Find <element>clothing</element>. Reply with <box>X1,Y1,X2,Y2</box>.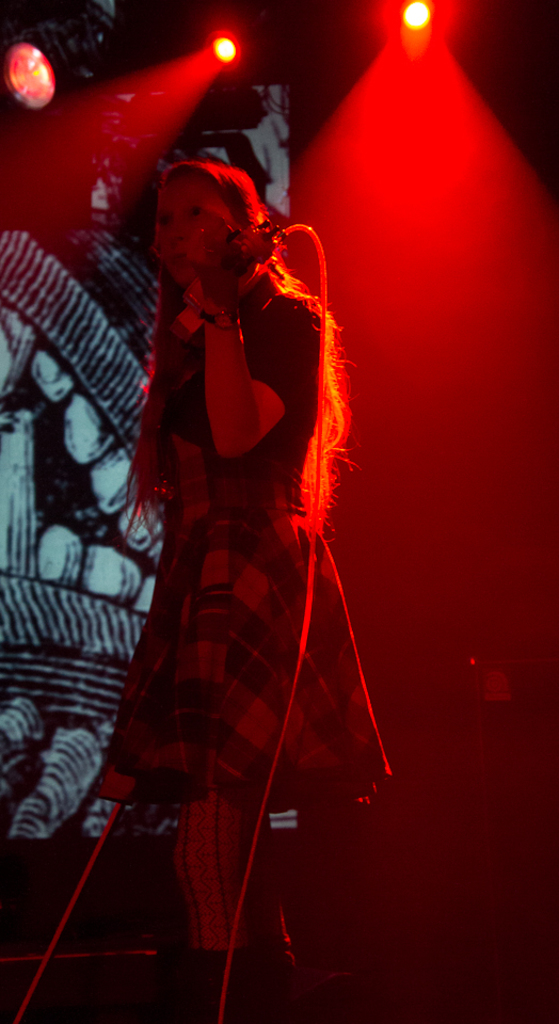
<box>117,305,384,886</box>.
